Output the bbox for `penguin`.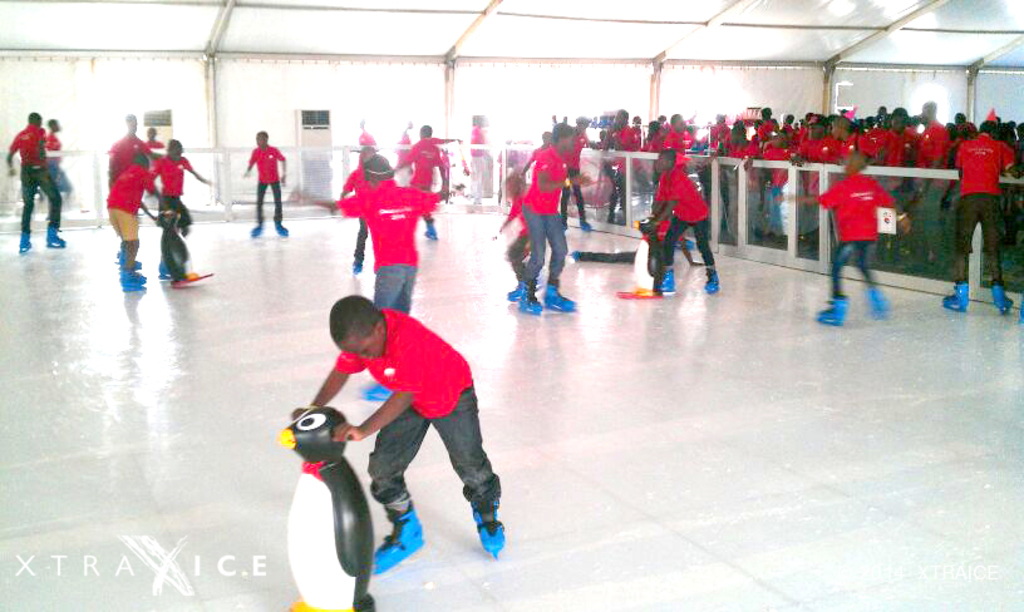
275, 406, 373, 611.
